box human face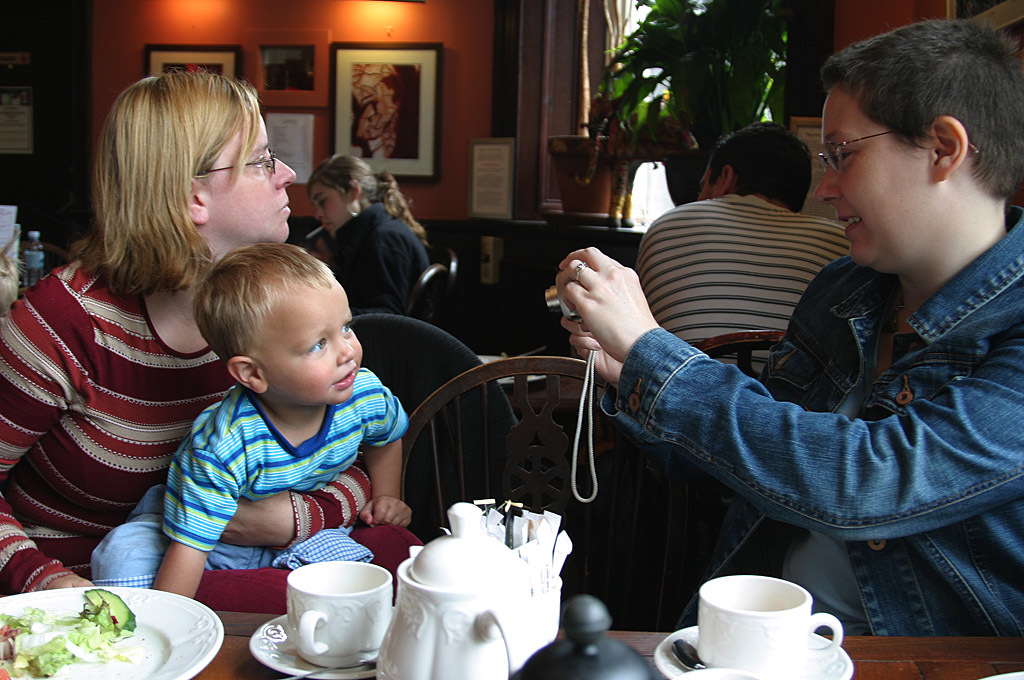
<bbox>253, 276, 360, 402</bbox>
